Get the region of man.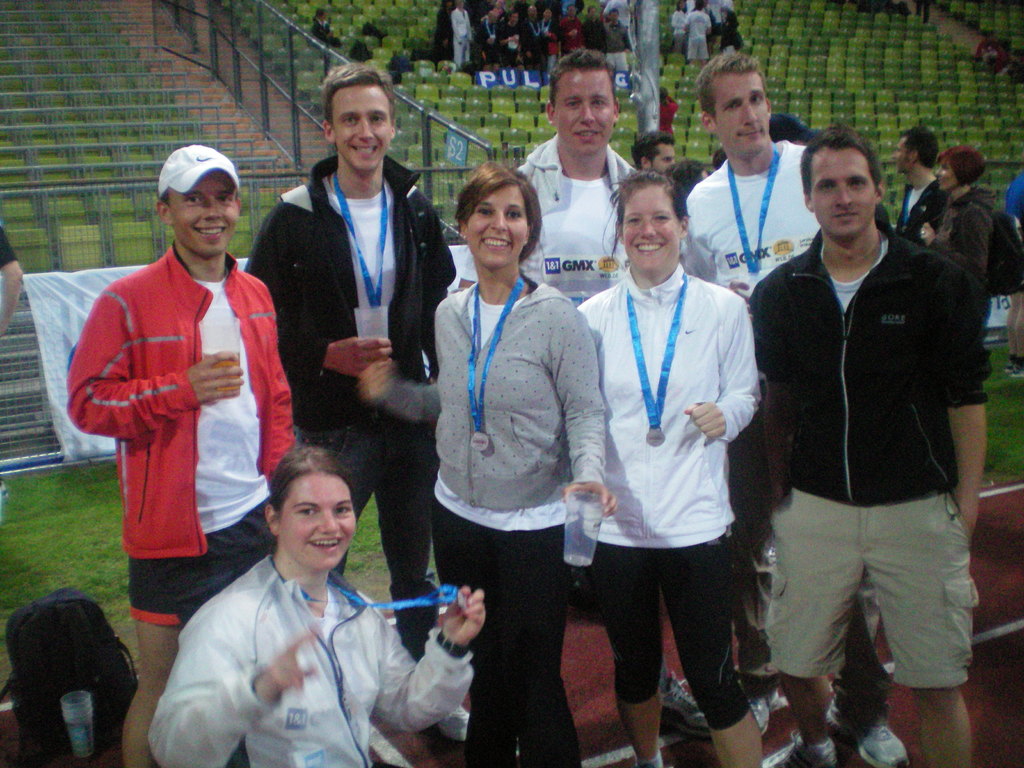
x1=242 y1=67 x2=475 y2=742.
